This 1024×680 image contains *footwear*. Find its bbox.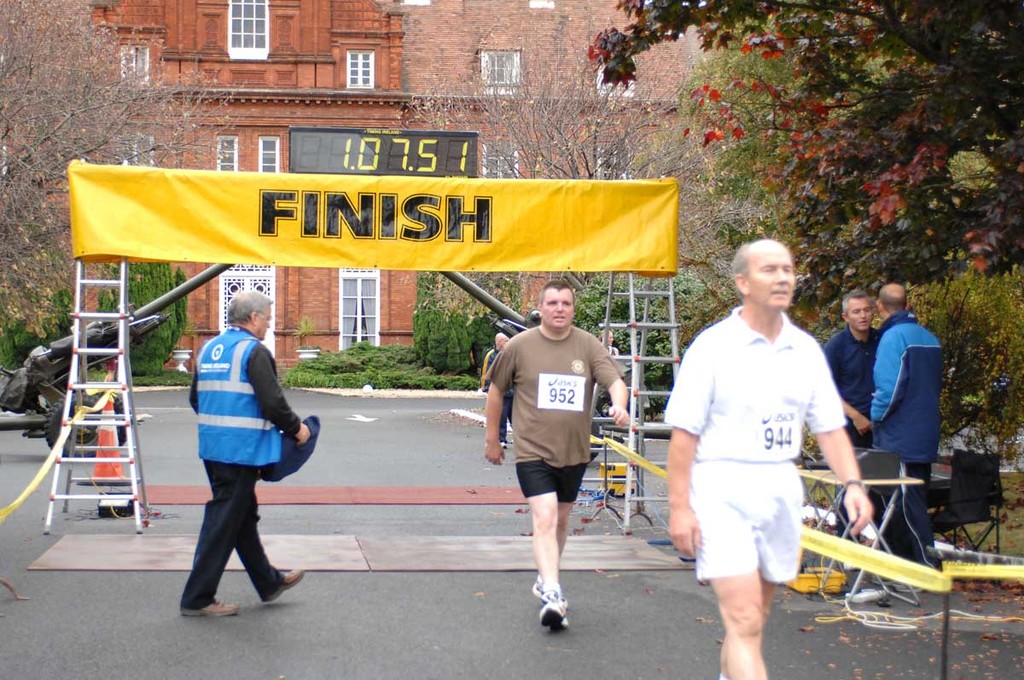
x1=181, y1=597, x2=241, y2=619.
